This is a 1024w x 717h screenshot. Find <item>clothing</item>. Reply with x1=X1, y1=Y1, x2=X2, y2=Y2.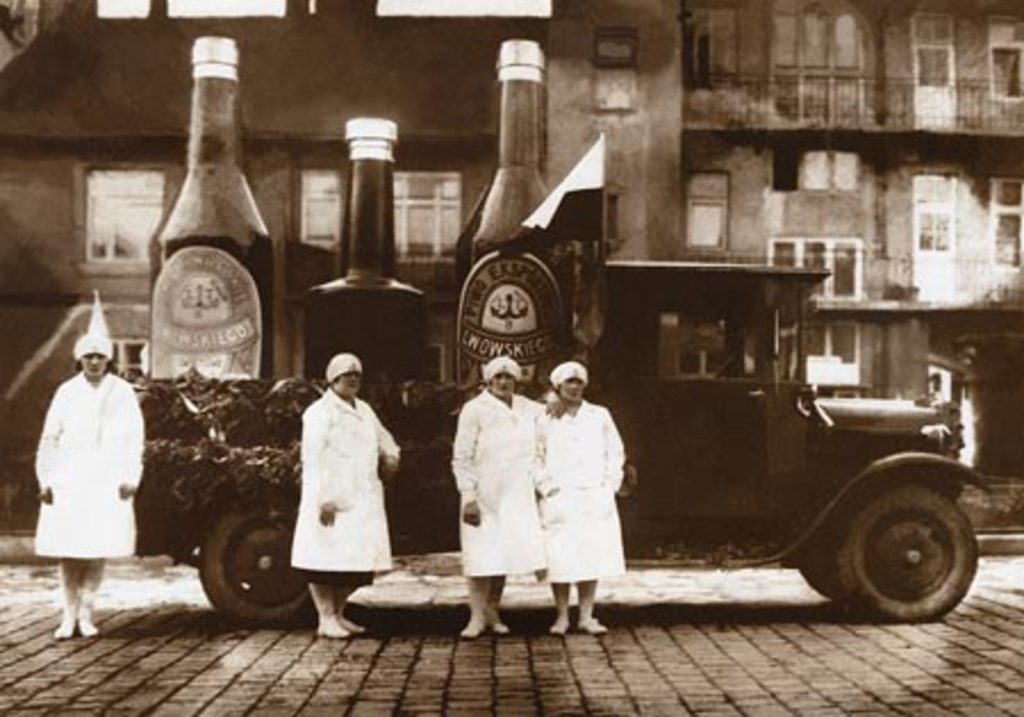
x1=275, y1=353, x2=394, y2=596.
